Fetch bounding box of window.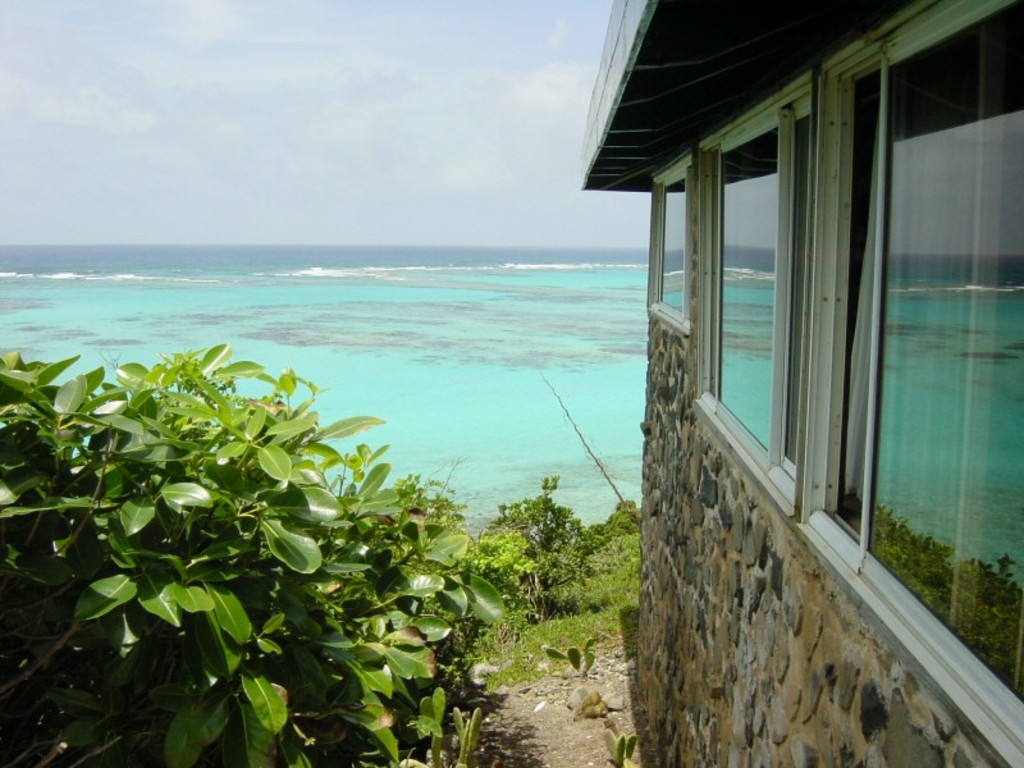
Bbox: [left=690, top=61, right=820, bottom=520].
